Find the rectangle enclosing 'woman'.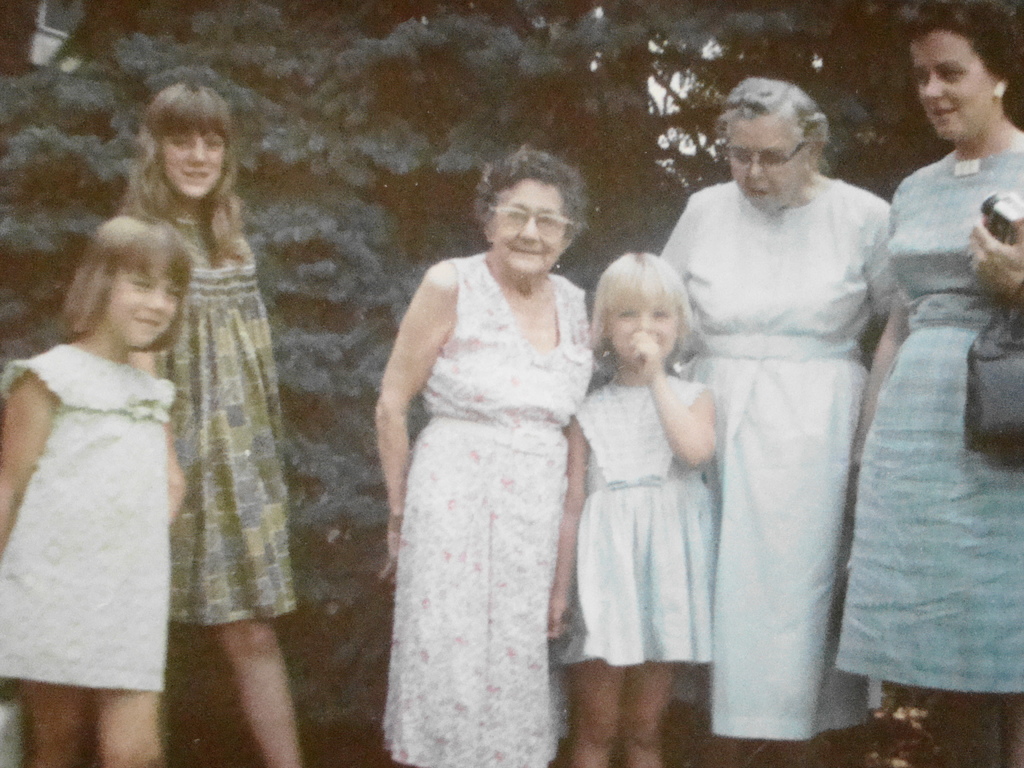
bbox=(650, 74, 895, 767).
